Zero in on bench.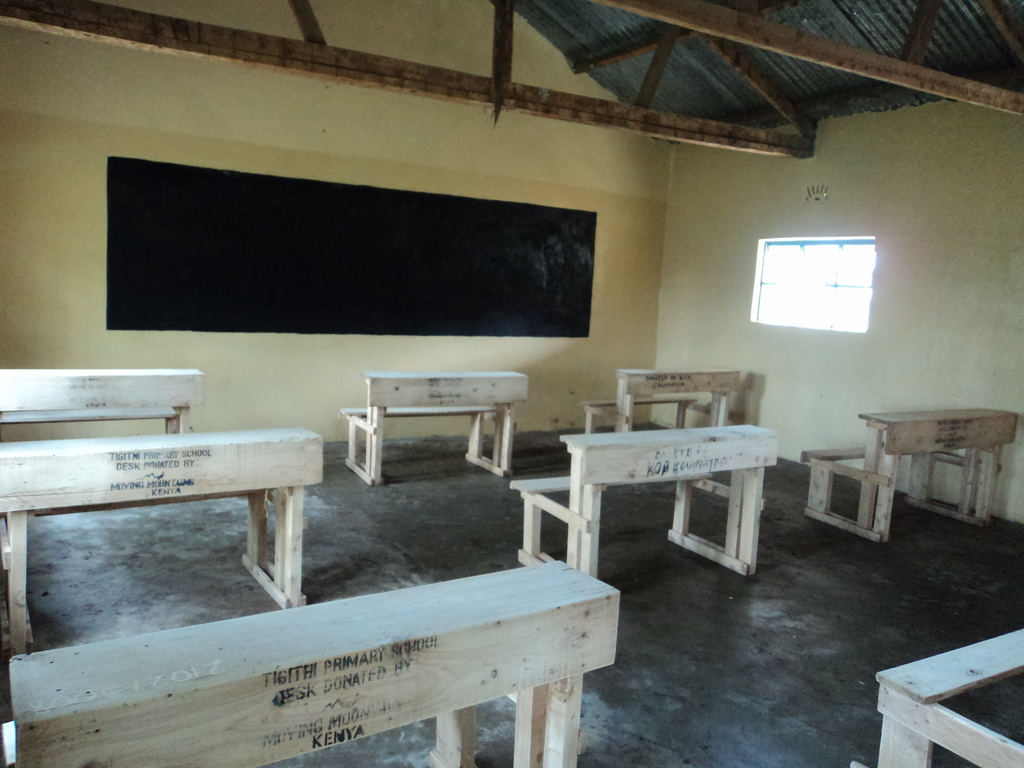
Zeroed in: {"left": 801, "top": 406, "right": 1020, "bottom": 541}.
